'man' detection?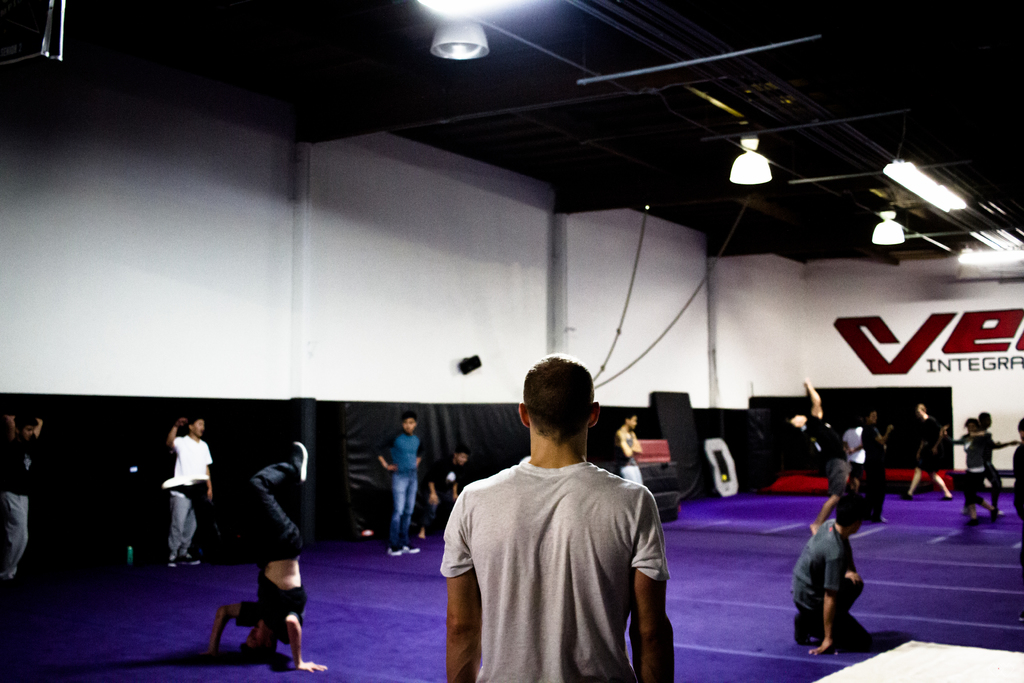
<region>793, 499, 872, 663</region>
